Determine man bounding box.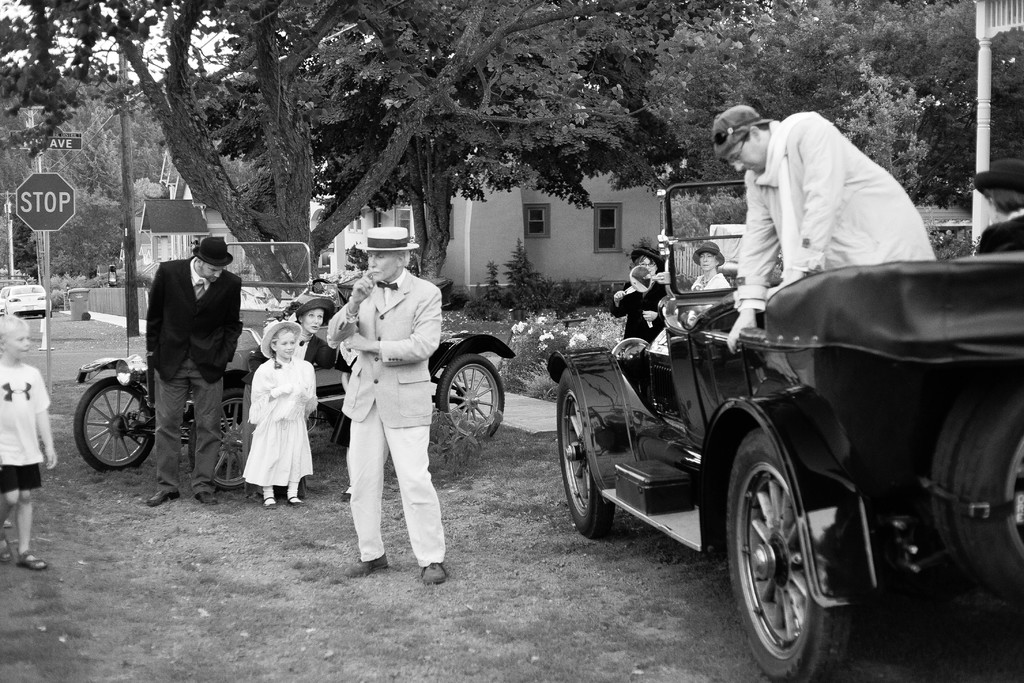
Determined: rect(322, 228, 457, 589).
